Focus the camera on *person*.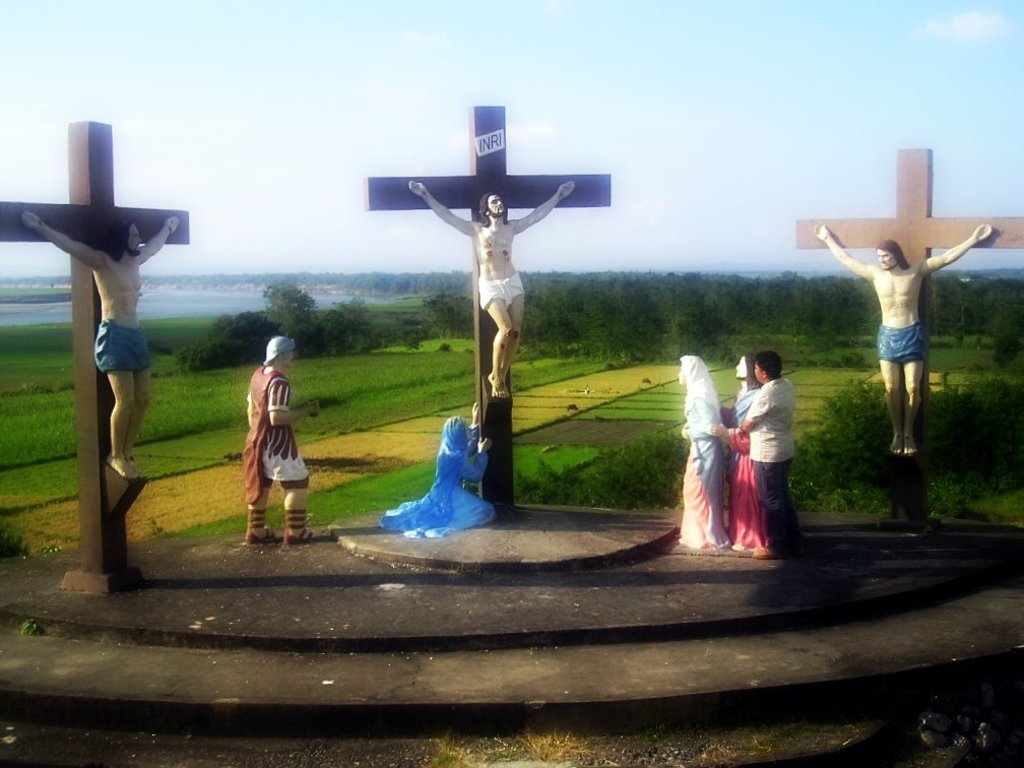
Focus region: 679 355 727 548.
